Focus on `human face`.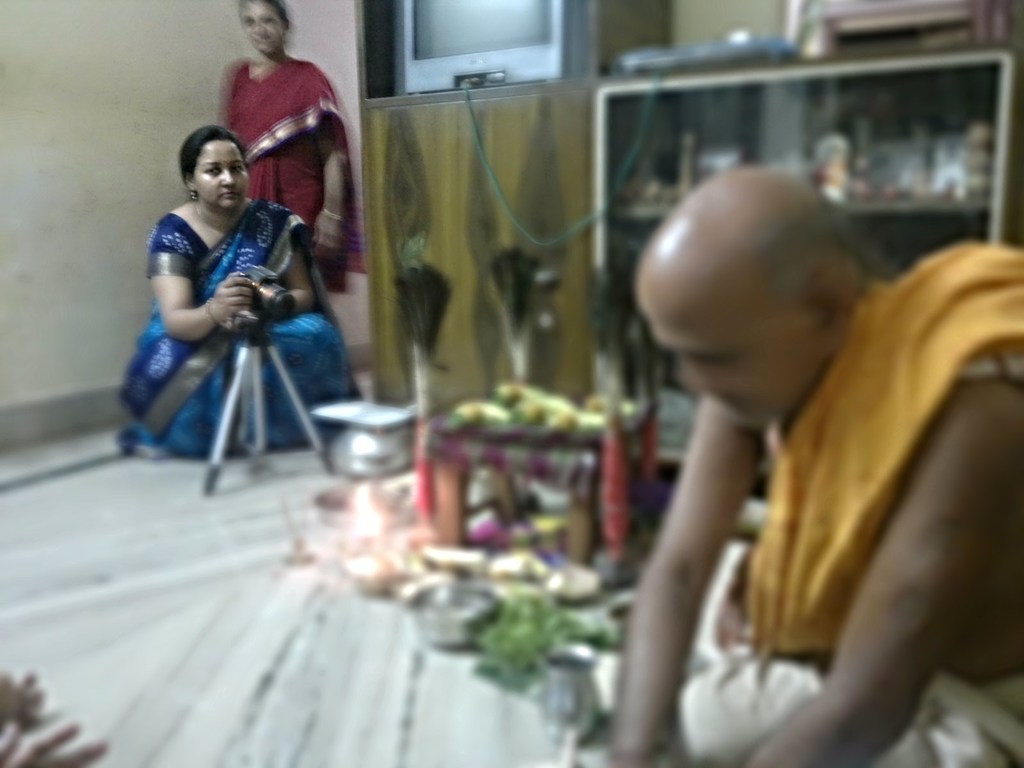
Focused at x1=638 y1=303 x2=819 y2=434.
